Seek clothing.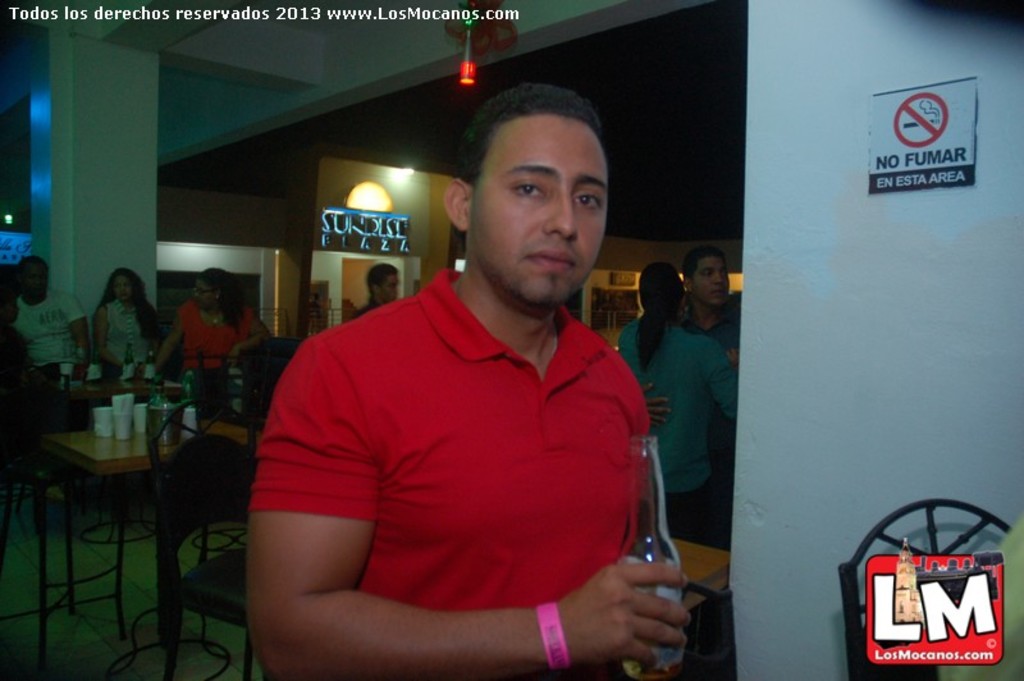
179, 291, 273, 420.
